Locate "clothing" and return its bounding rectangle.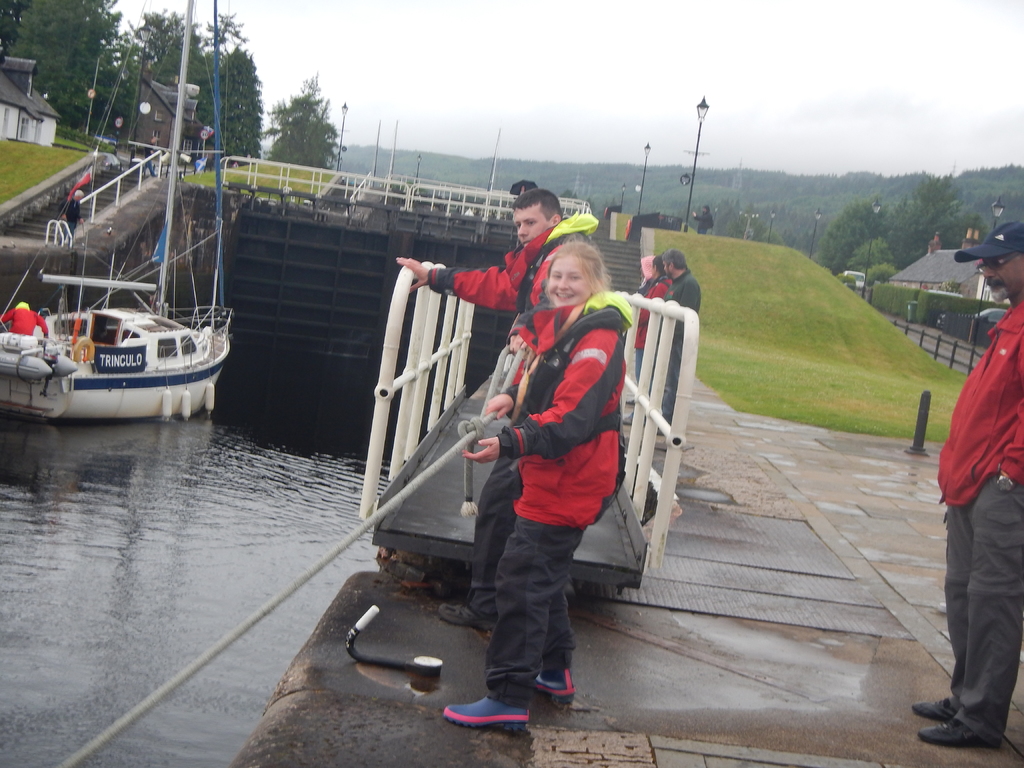
<bbox>145, 143, 154, 171</bbox>.
